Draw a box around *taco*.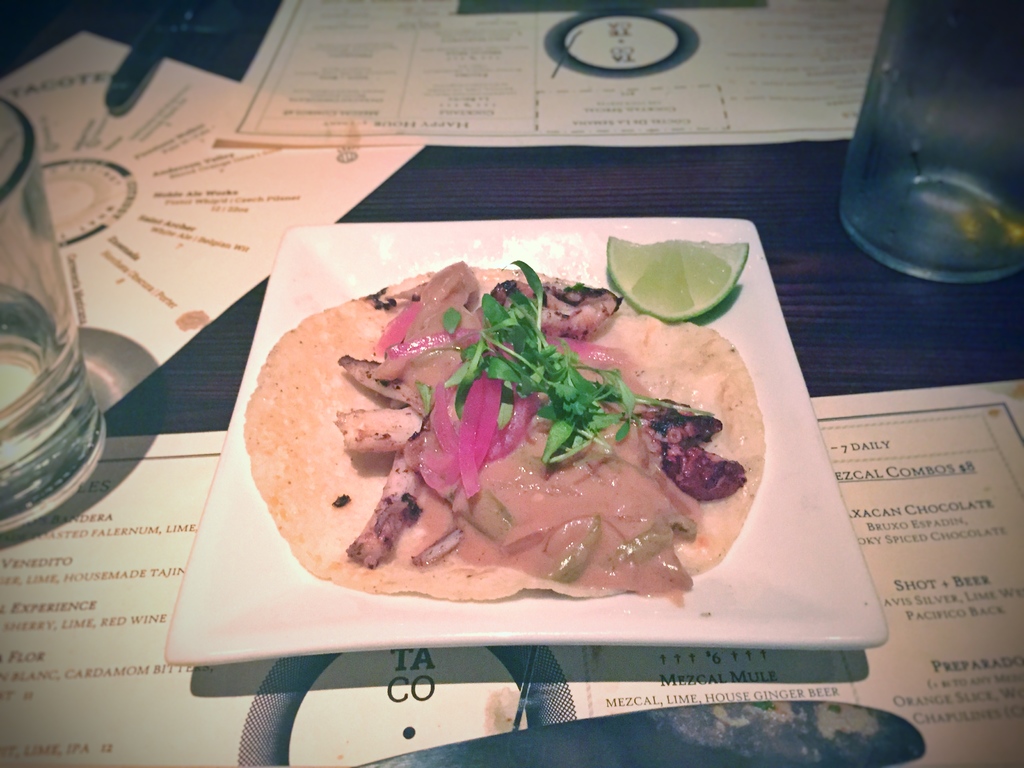
pyautogui.locateOnScreen(234, 235, 787, 625).
